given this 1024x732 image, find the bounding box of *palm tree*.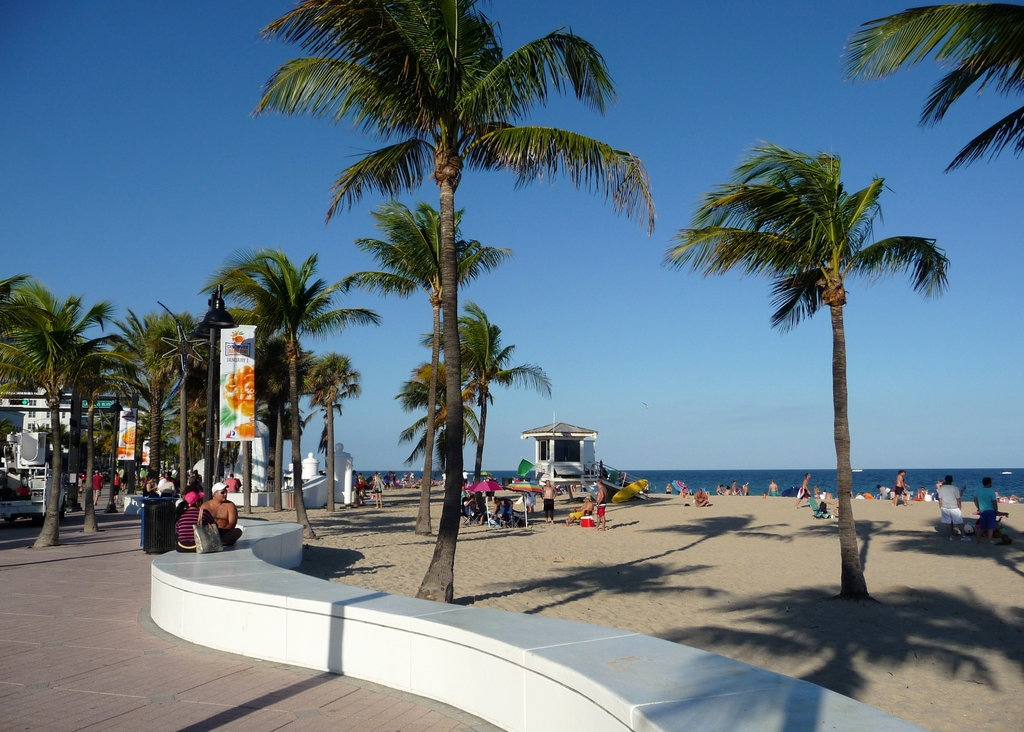
l=318, t=0, r=591, b=619.
